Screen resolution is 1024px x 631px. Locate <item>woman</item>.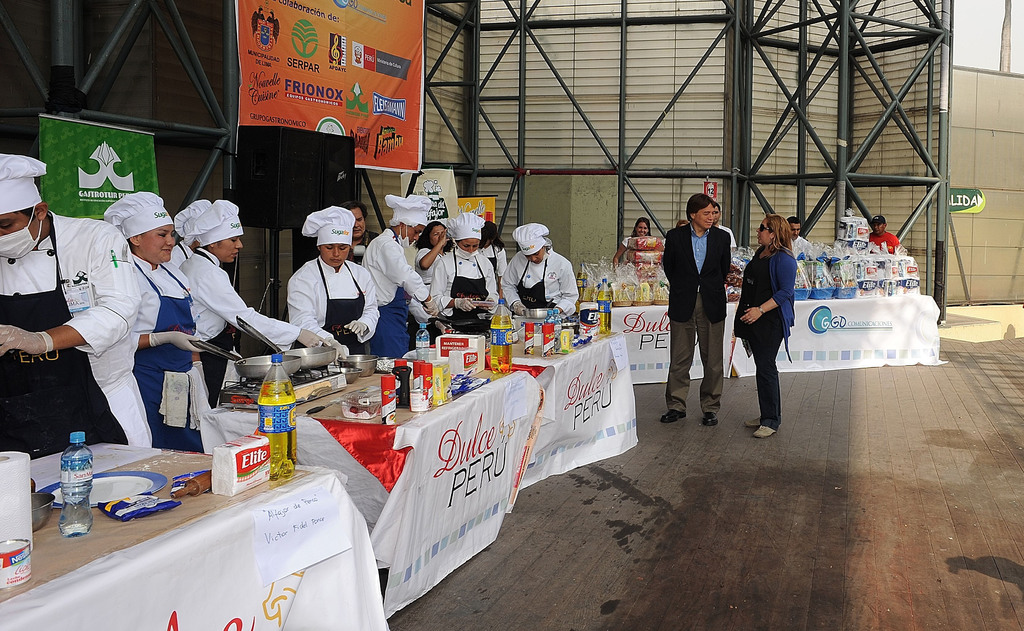
bbox(474, 218, 505, 291).
